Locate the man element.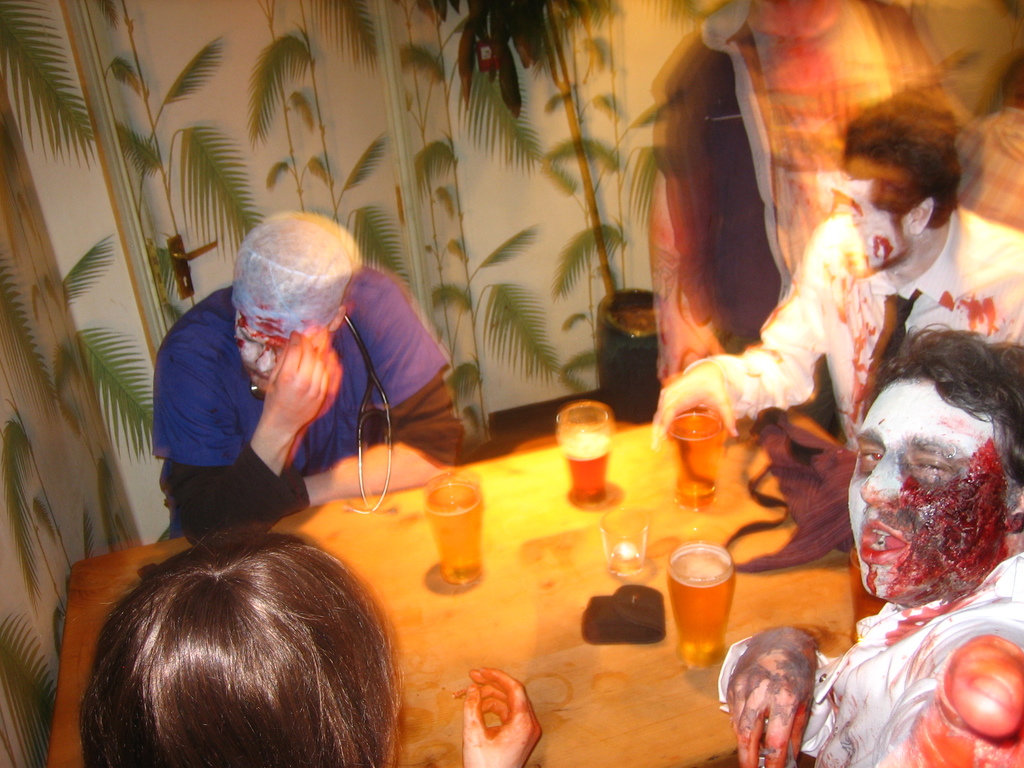
Element bbox: rect(149, 212, 472, 542).
